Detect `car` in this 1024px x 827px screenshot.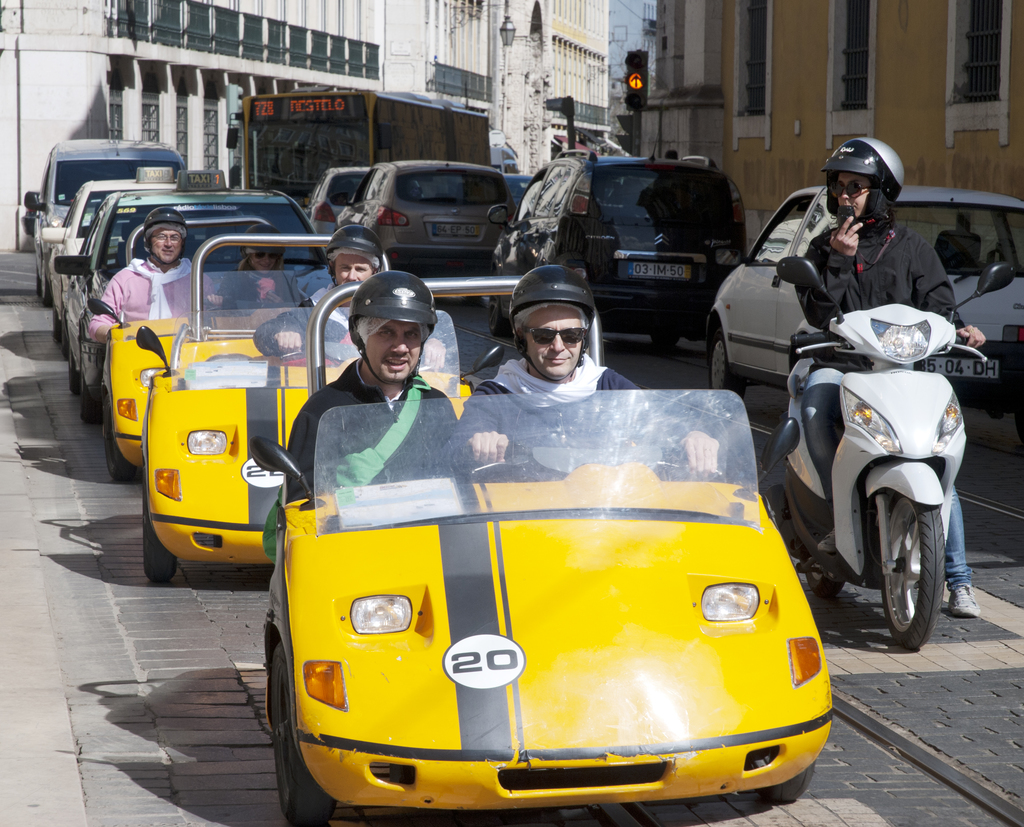
Detection: crop(18, 126, 182, 284).
